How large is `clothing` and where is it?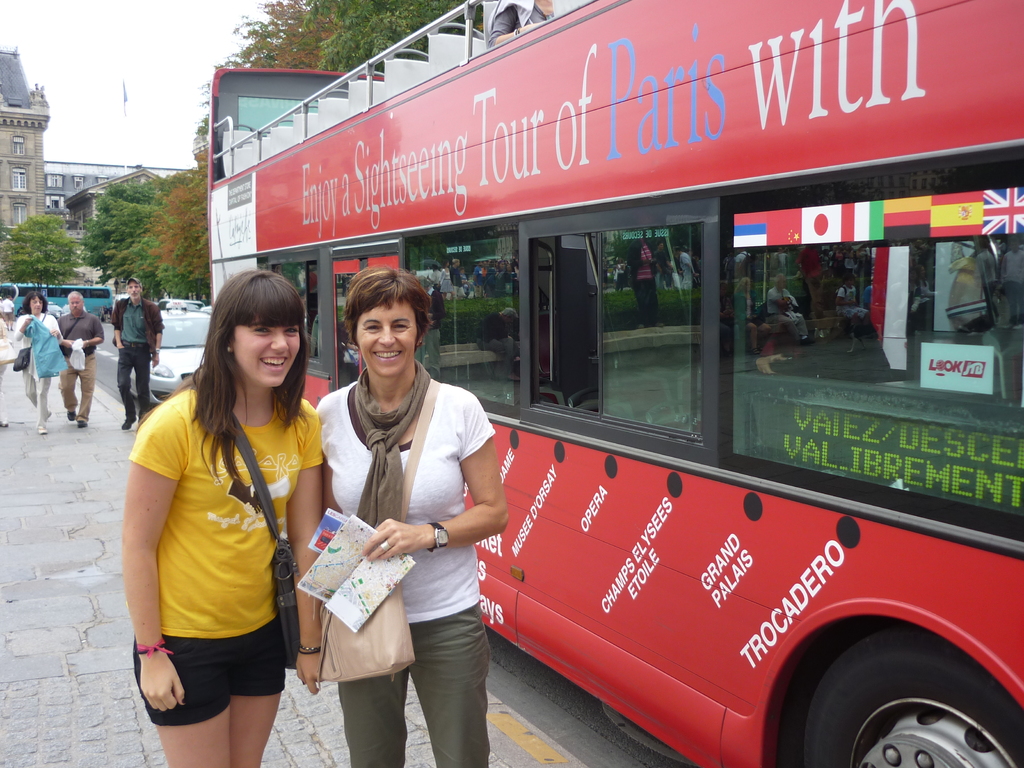
Bounding box: 56/304/109/423.
